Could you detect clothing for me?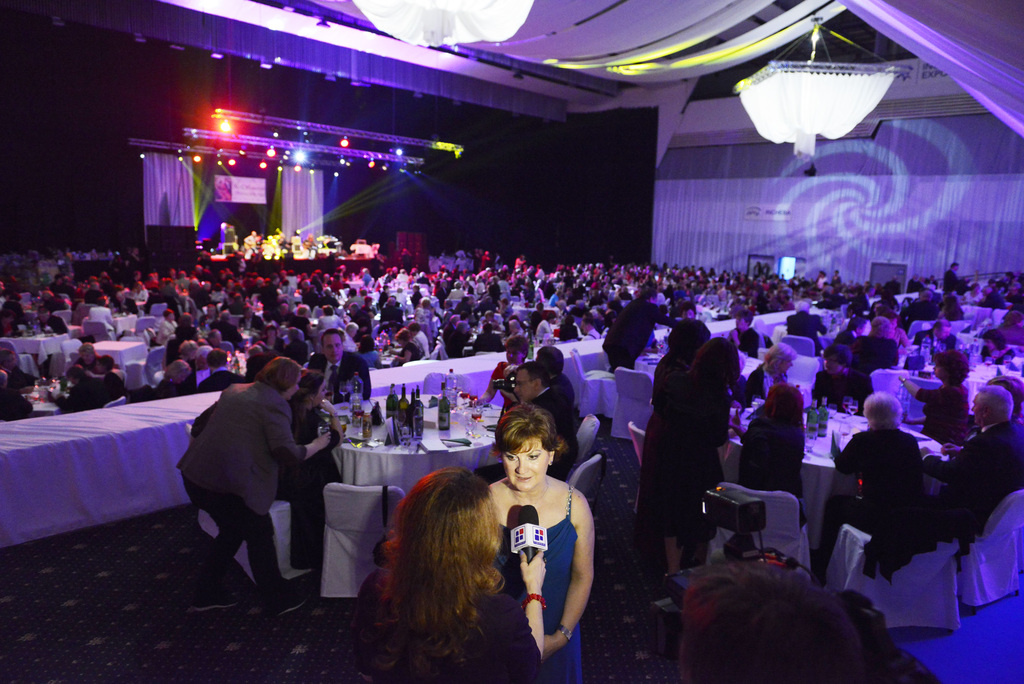
Detection result: bbox(154, 318, 177, 341).
